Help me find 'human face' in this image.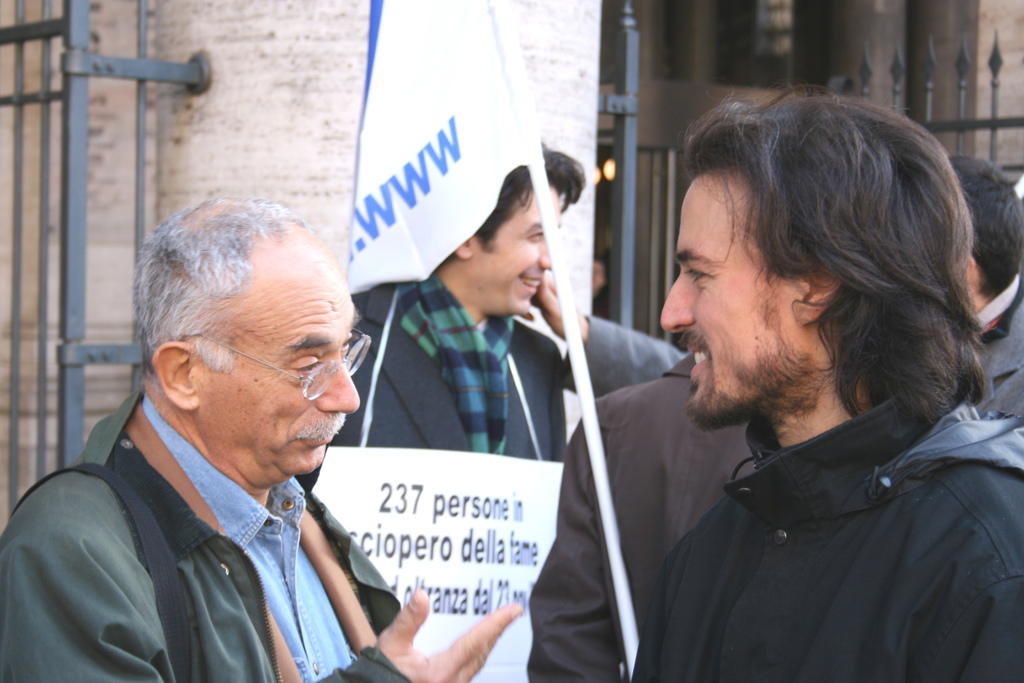
Found it: box(194, 256, 362, 479).
